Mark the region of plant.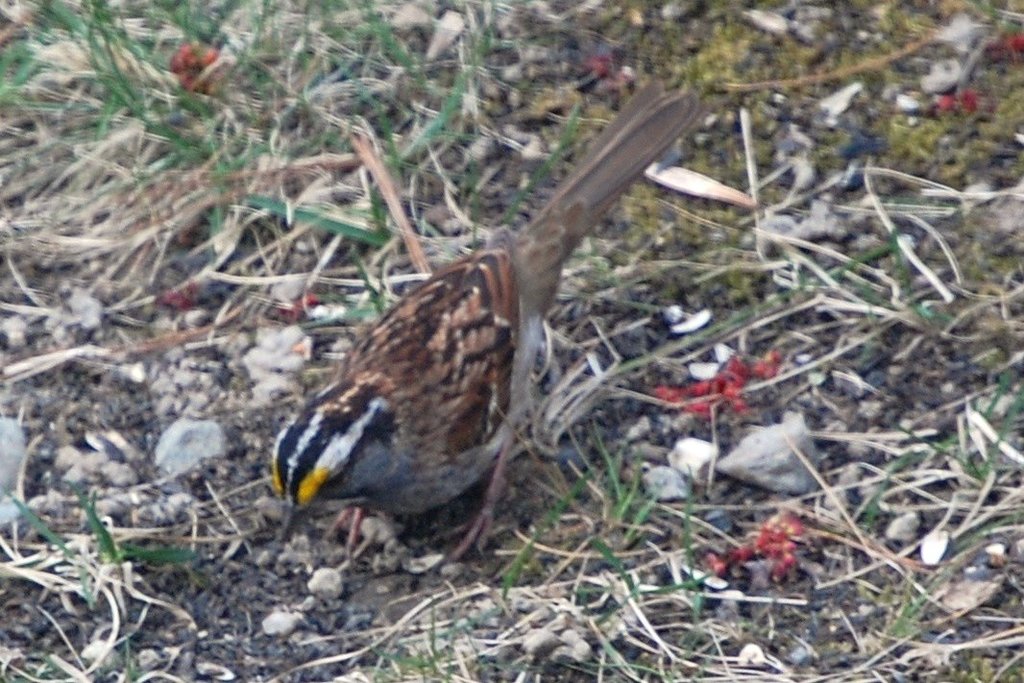
Region: <box>498,425,659,601</box>.
